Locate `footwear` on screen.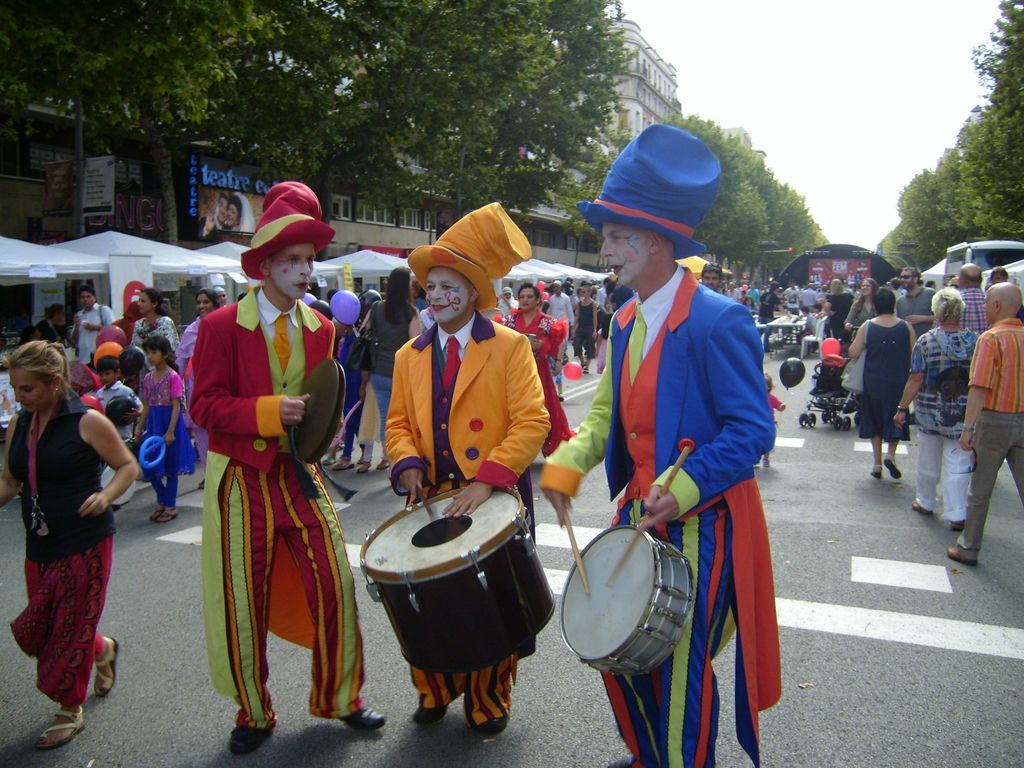
On screen at (945, 543, 972, 564).
